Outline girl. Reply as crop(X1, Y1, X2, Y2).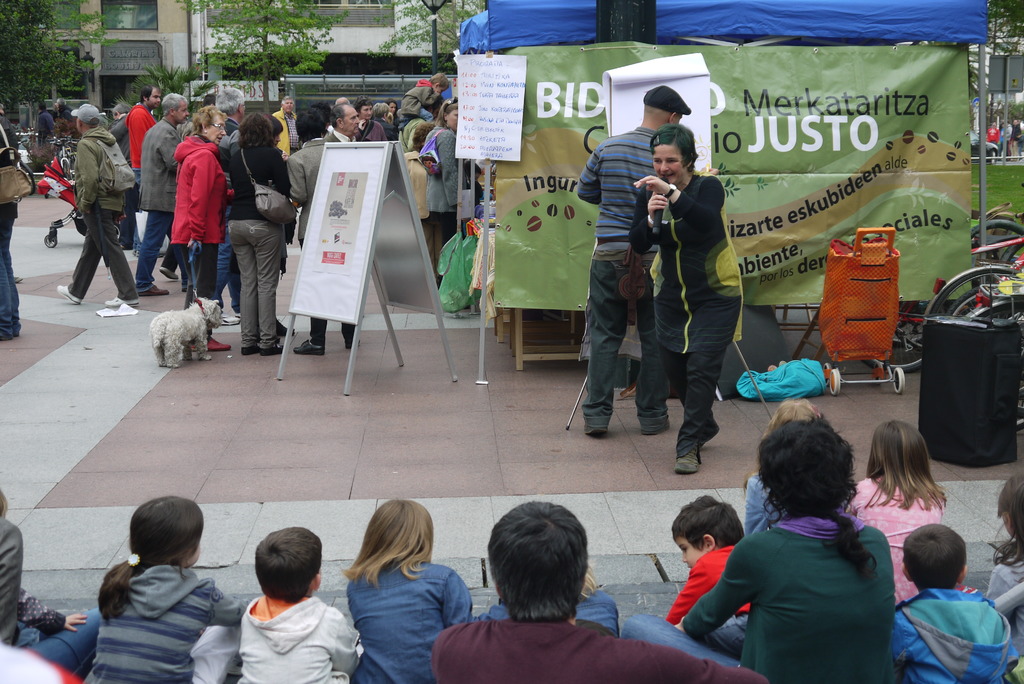
crop(845, 421, 948, 607).
